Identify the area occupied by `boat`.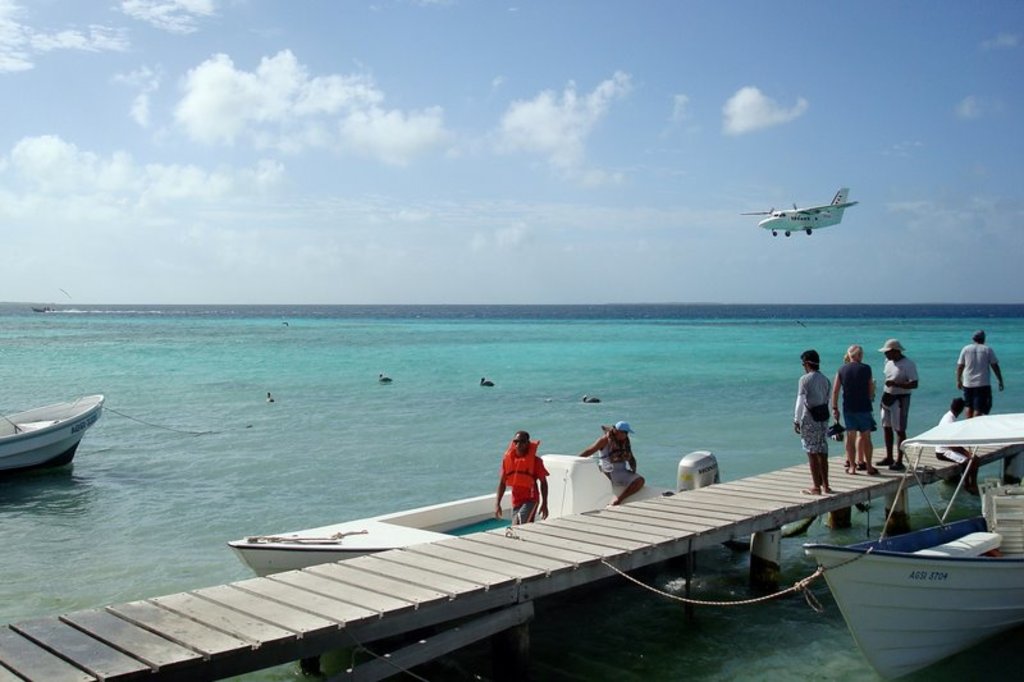
Area: 804,485,1023,681.
